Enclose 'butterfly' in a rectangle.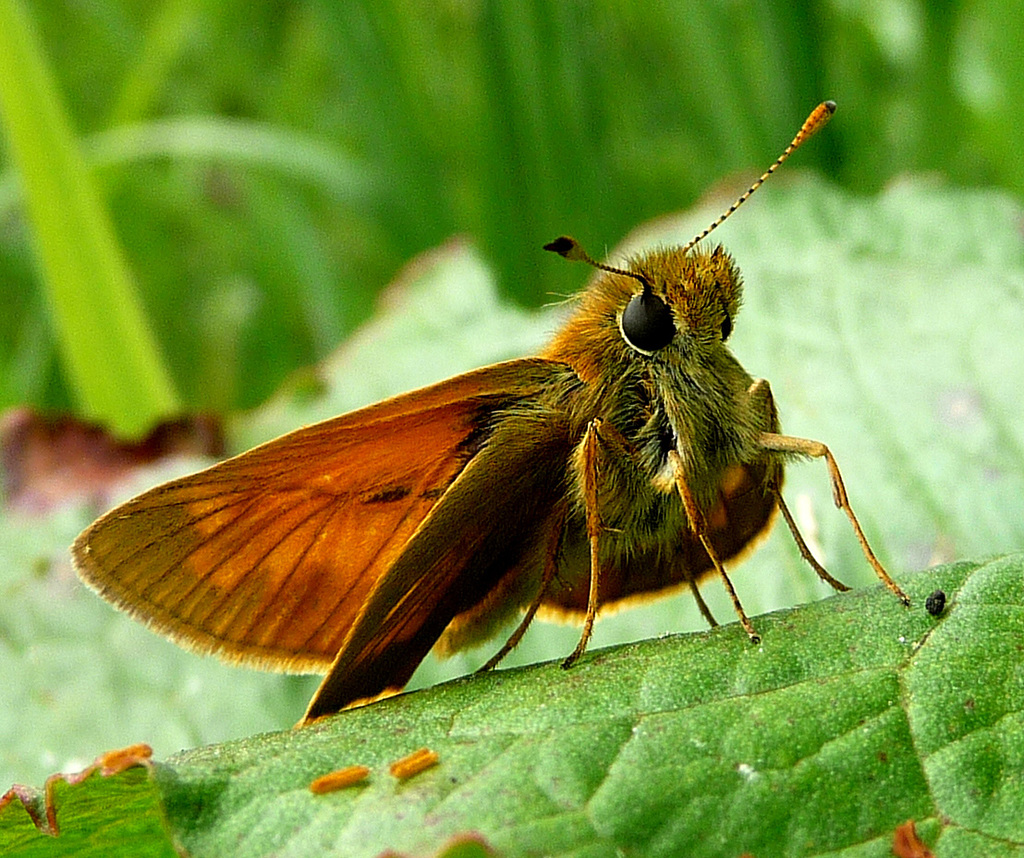
box(182, 125, 764, 718).
